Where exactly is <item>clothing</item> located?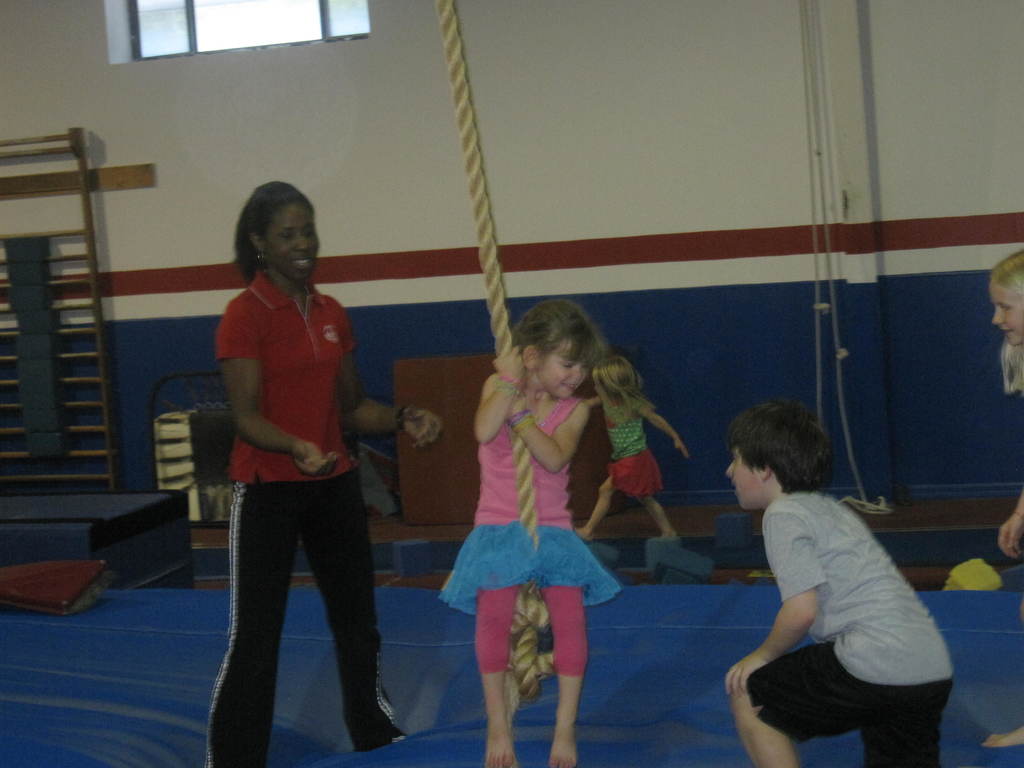
Its bounding box is bbox=(607, 397, 661, 497).
